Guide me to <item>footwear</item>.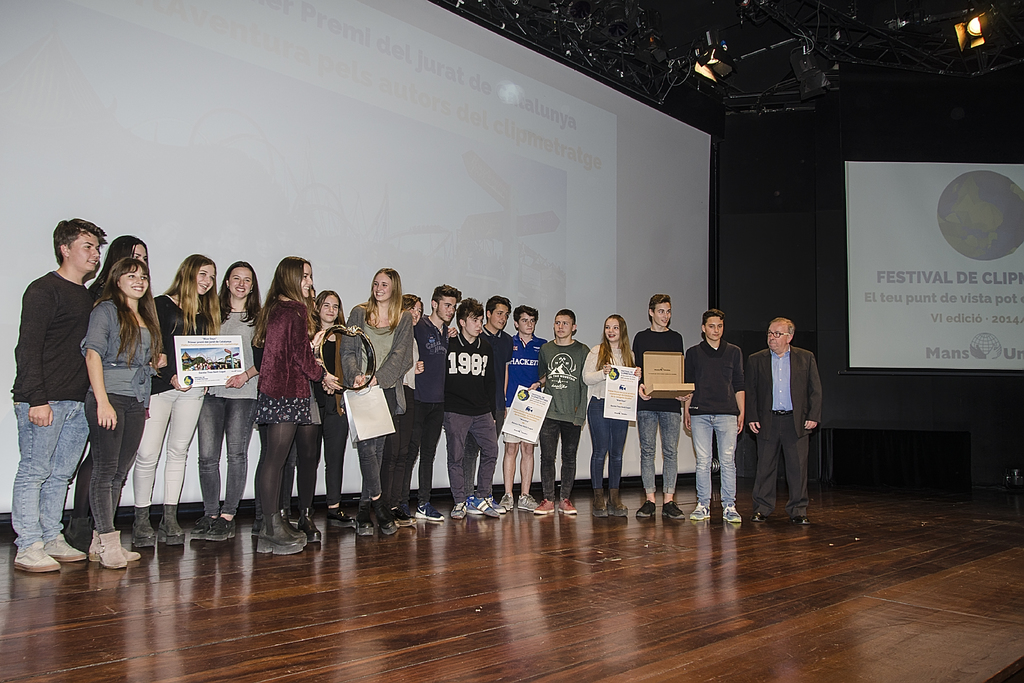
Guidance: bbox(591, 477, 607, 517).
